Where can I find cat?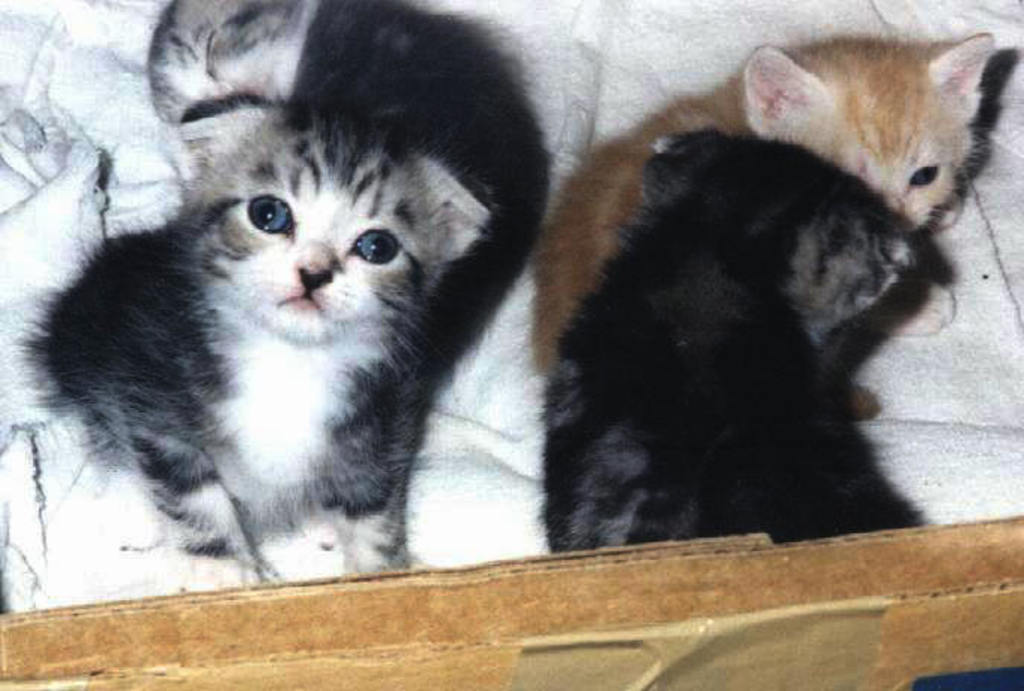
You can find it at bbox=(536, 125, 936, 561).
